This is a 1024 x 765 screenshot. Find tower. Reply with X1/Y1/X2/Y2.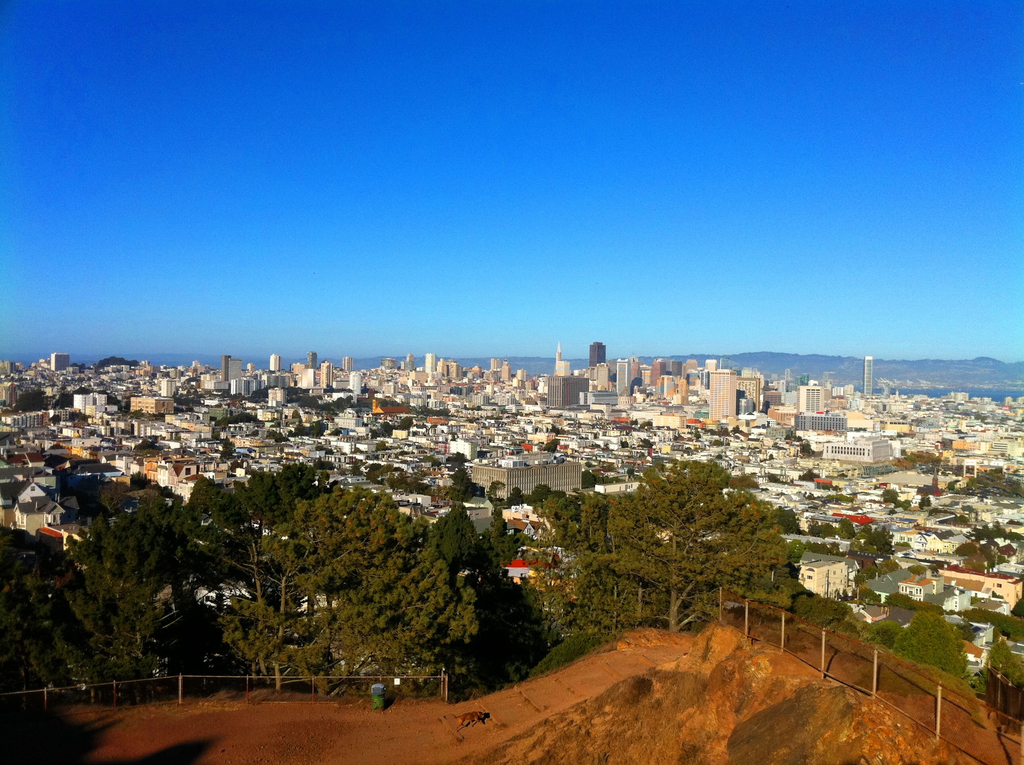
588/340/604/366.
